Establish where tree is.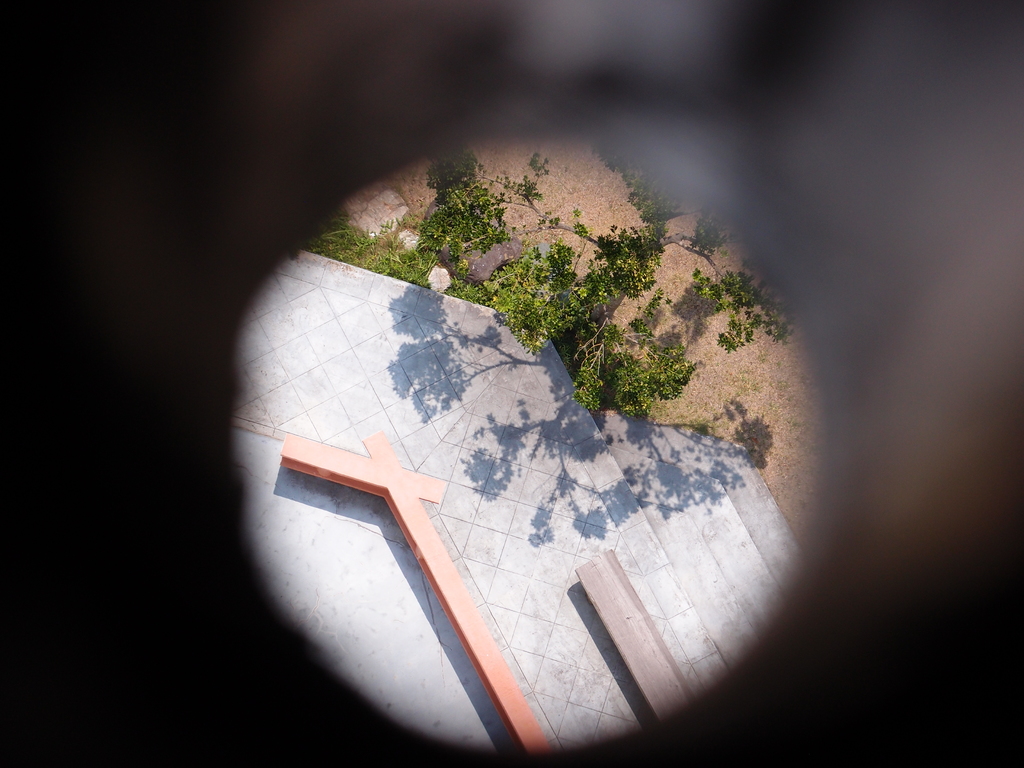
Established at (left=416, top=137, right=797, bottom=409).
